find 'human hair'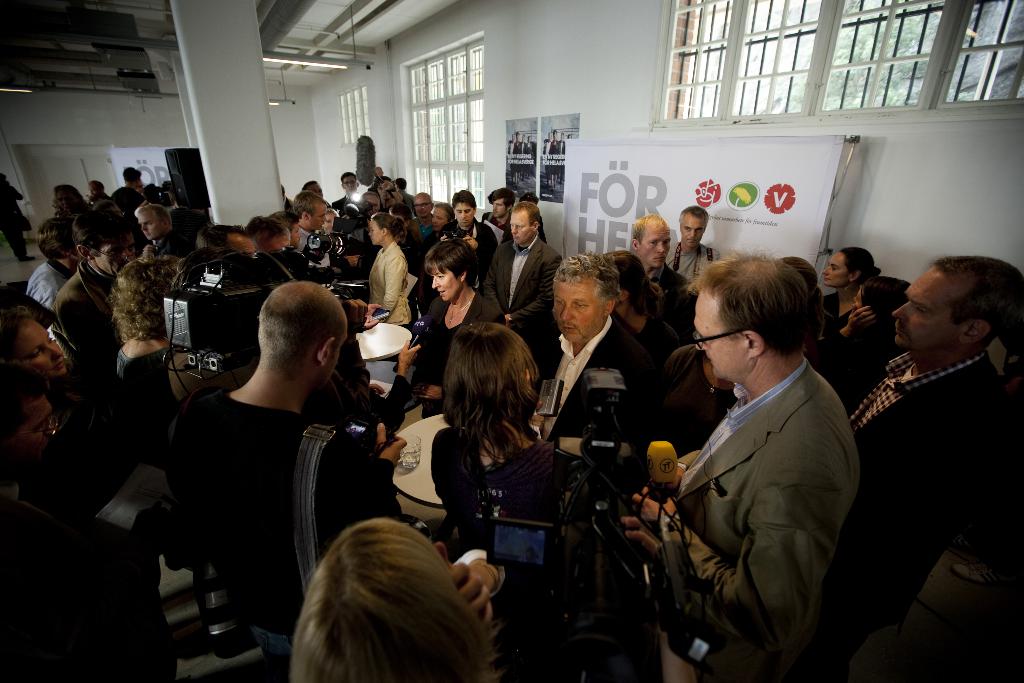
[934, 253, 1023, 346]
